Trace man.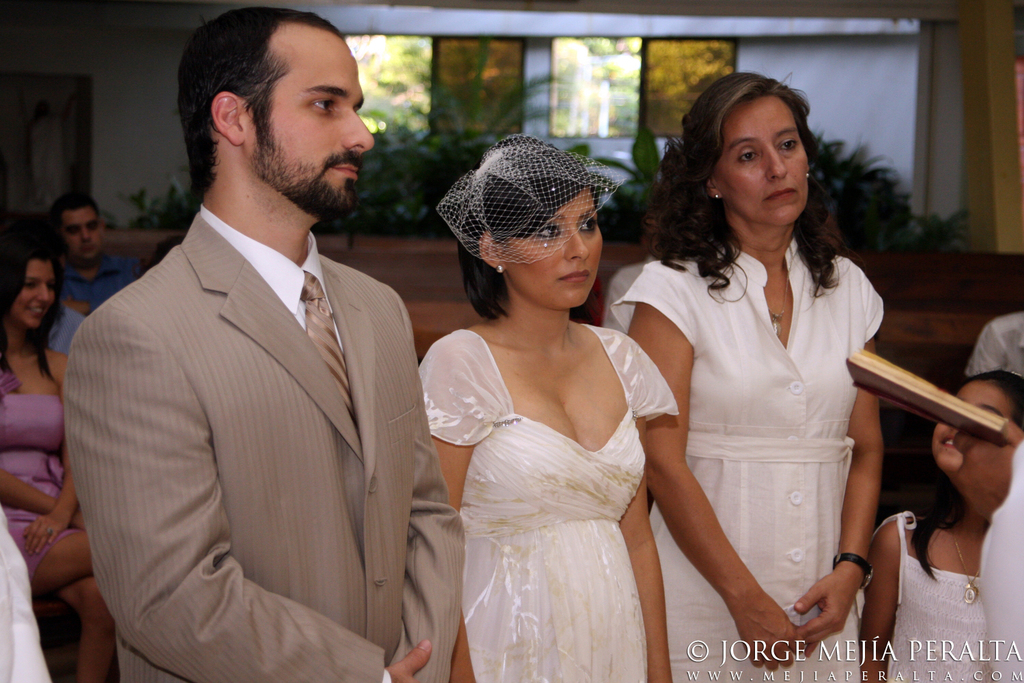
Traced to bbox=[49, 186, 135, 312].
